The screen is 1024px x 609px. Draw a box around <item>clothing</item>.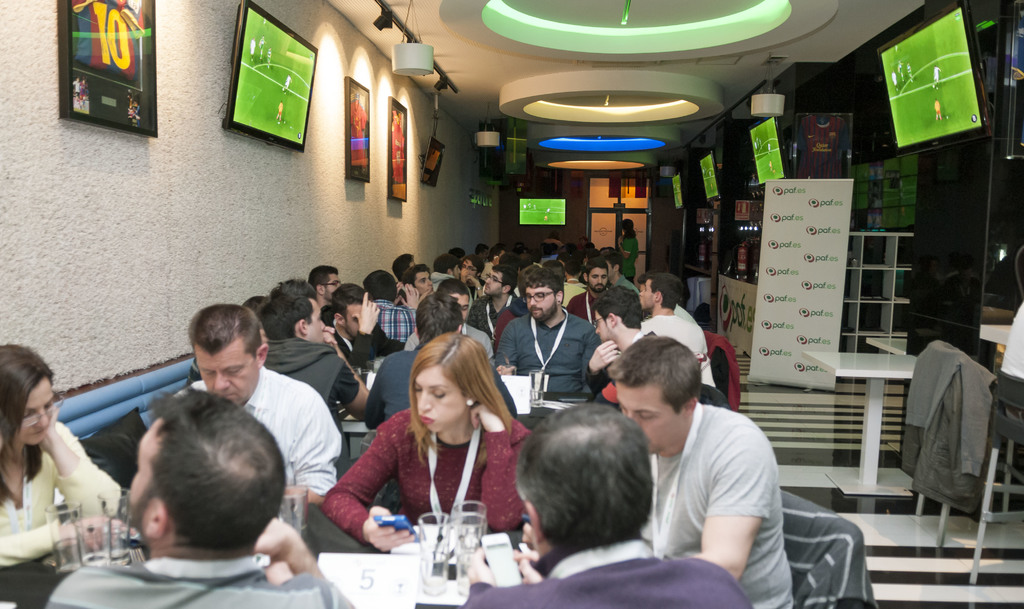
bbox=(639, 395, 796, 608).
